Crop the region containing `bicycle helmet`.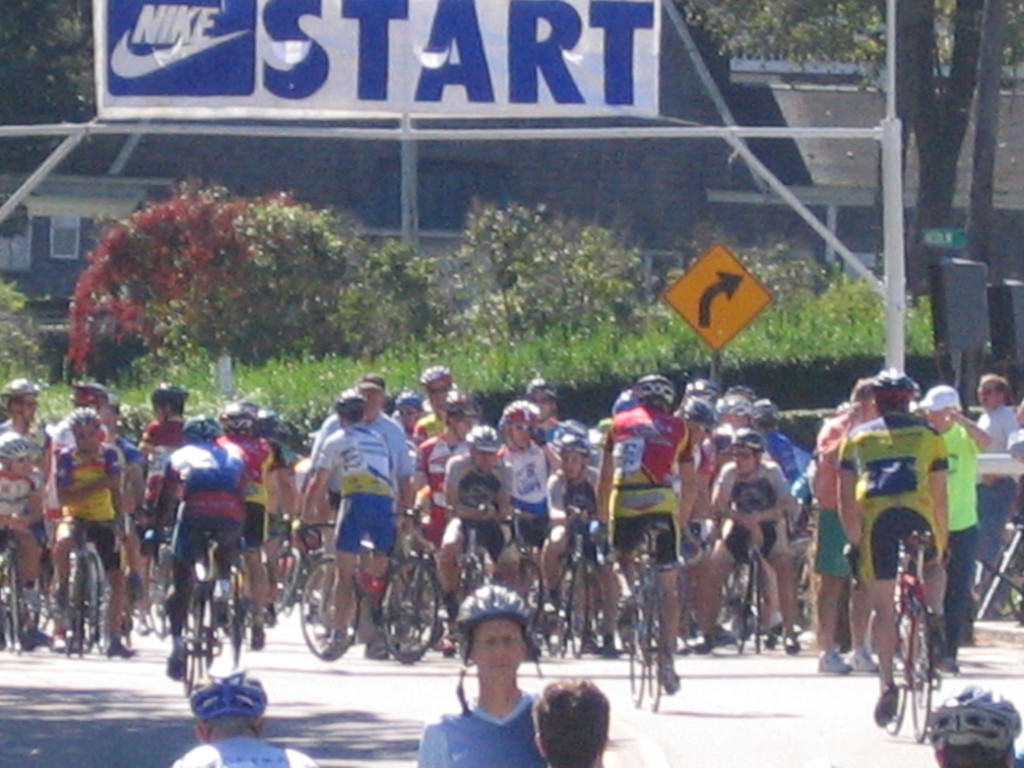
Crop region: x1=75, y1=381, x2=102, y2=412.
